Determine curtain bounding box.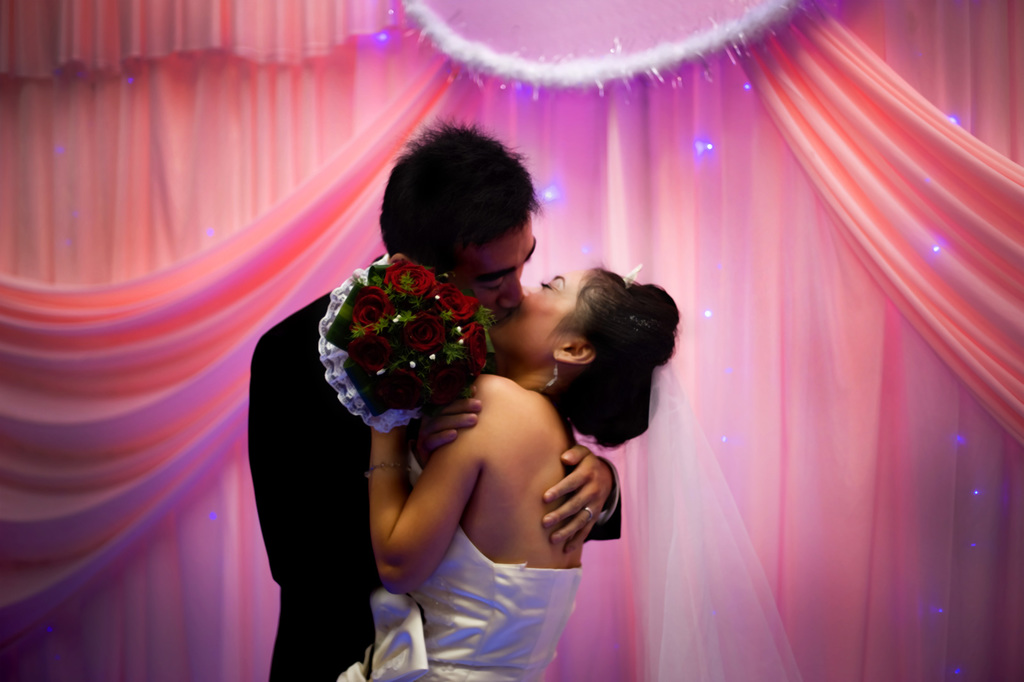
Determined: 202/0/998/665.
